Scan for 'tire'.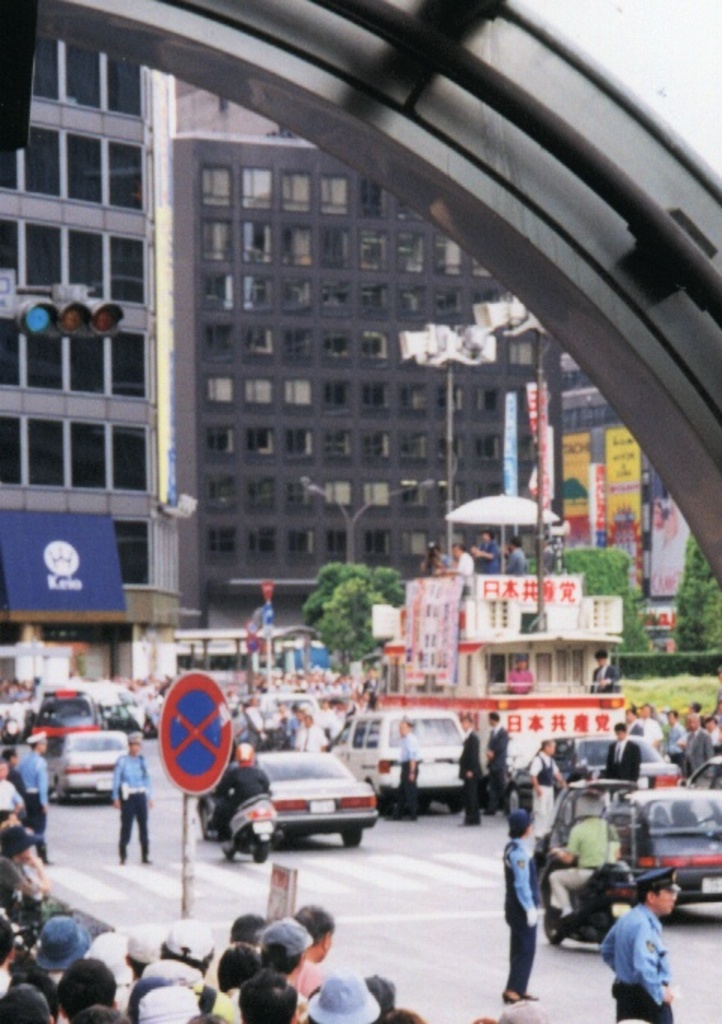
Scan result: x1=343 y1=827 x2=363 y2=848.
